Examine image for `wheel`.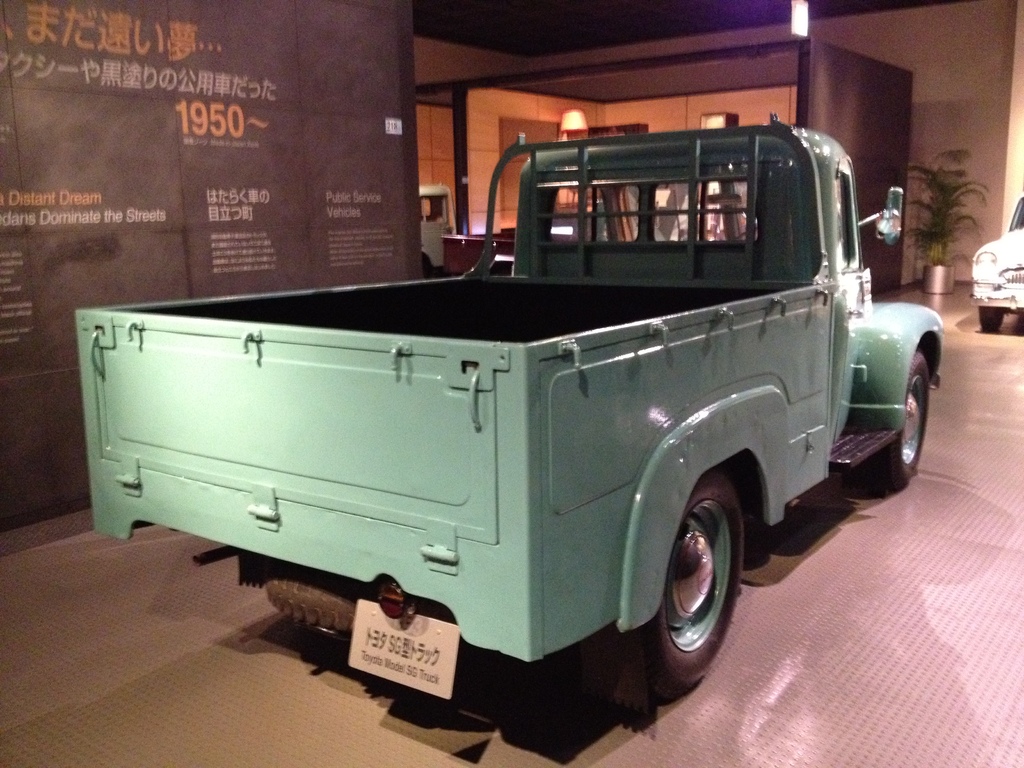
Examination result: Rect(612, 460, 770, 704).
